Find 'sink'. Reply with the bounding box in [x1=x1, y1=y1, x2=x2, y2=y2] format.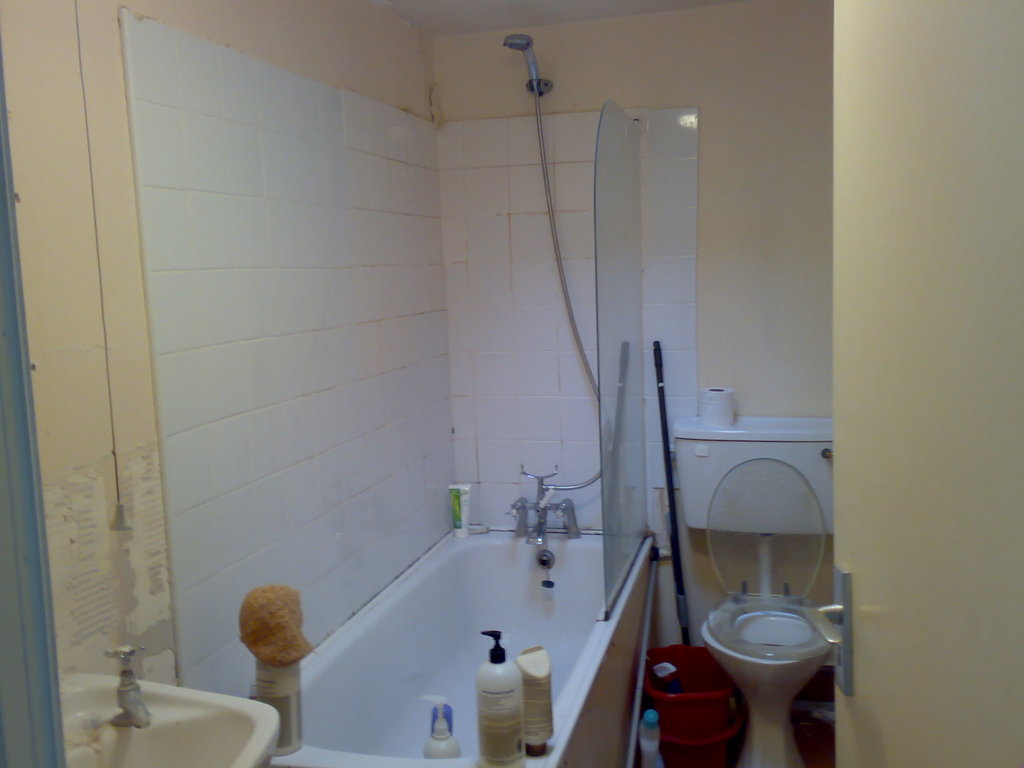
[x1=54, y1=643, x2=286, y2=767].
